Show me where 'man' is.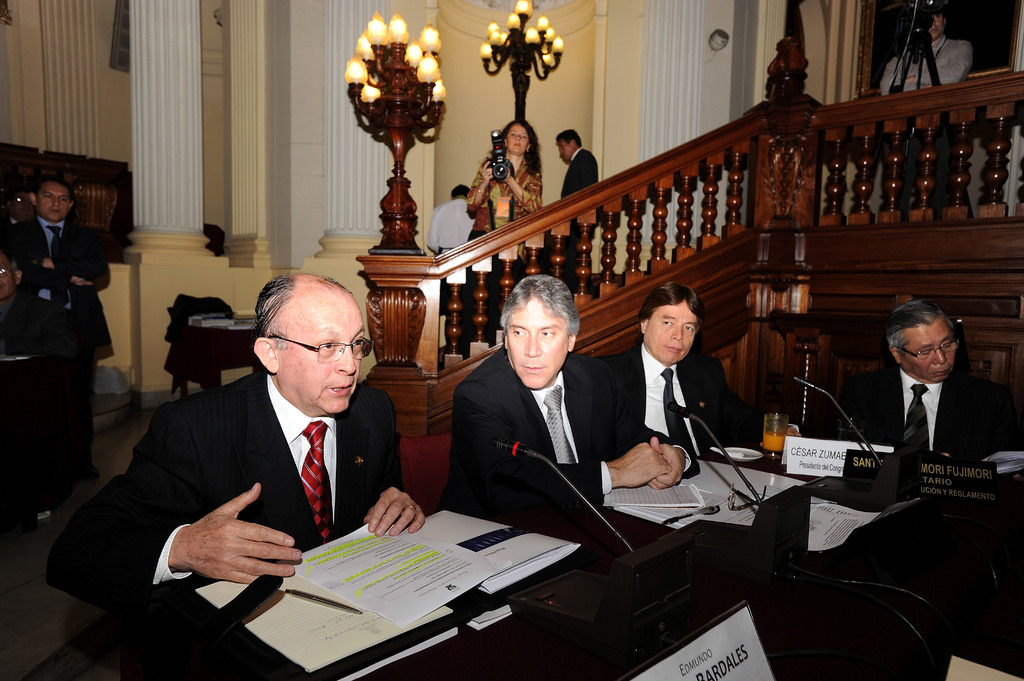
'man' is at [x1=881, y1=1, x2=972, y2=216].
